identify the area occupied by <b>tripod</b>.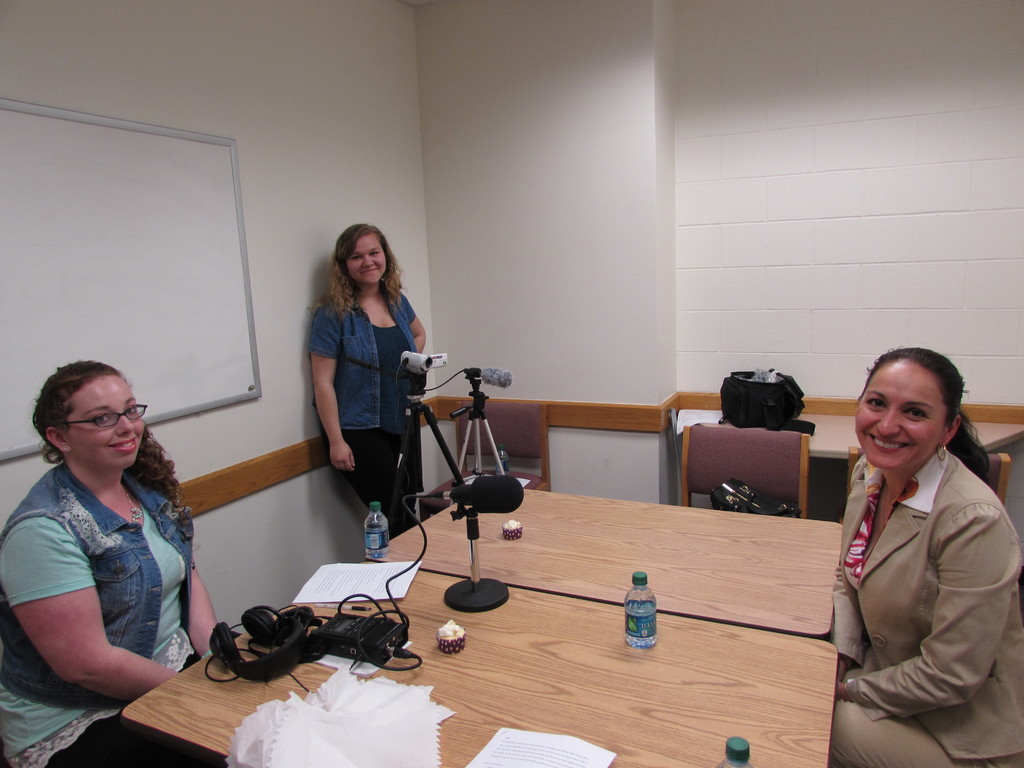
Area: <bbox>449, 381, 510, 477</bbox>.
